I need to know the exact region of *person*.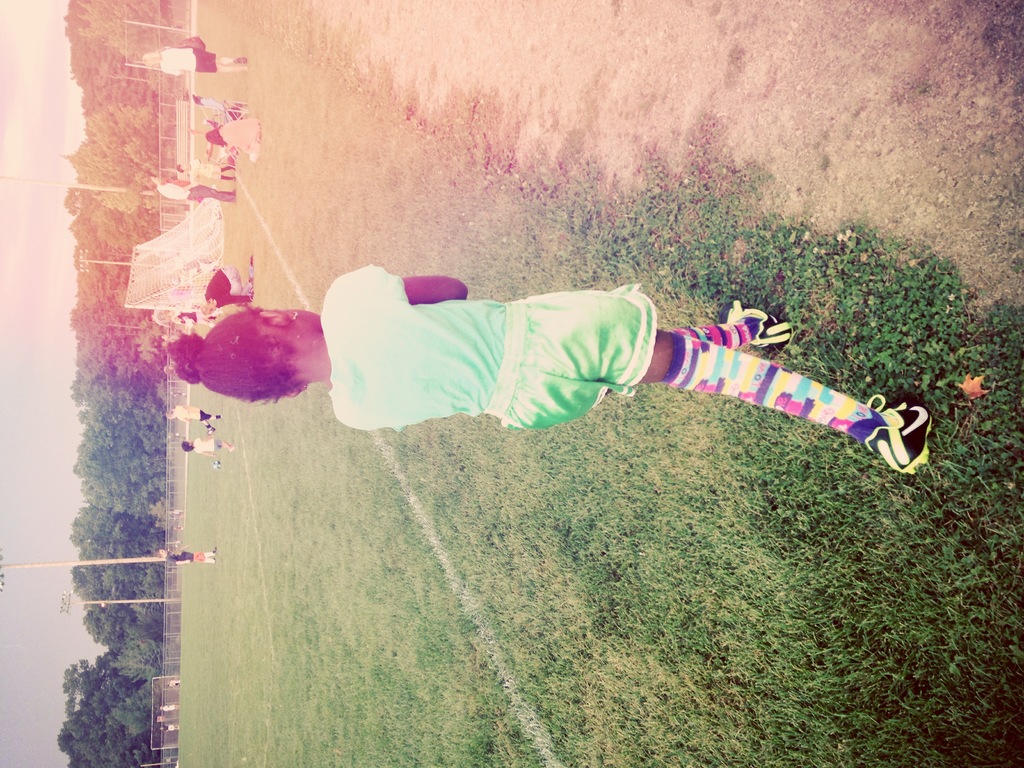
Region: [172, 315, 212, 329].
